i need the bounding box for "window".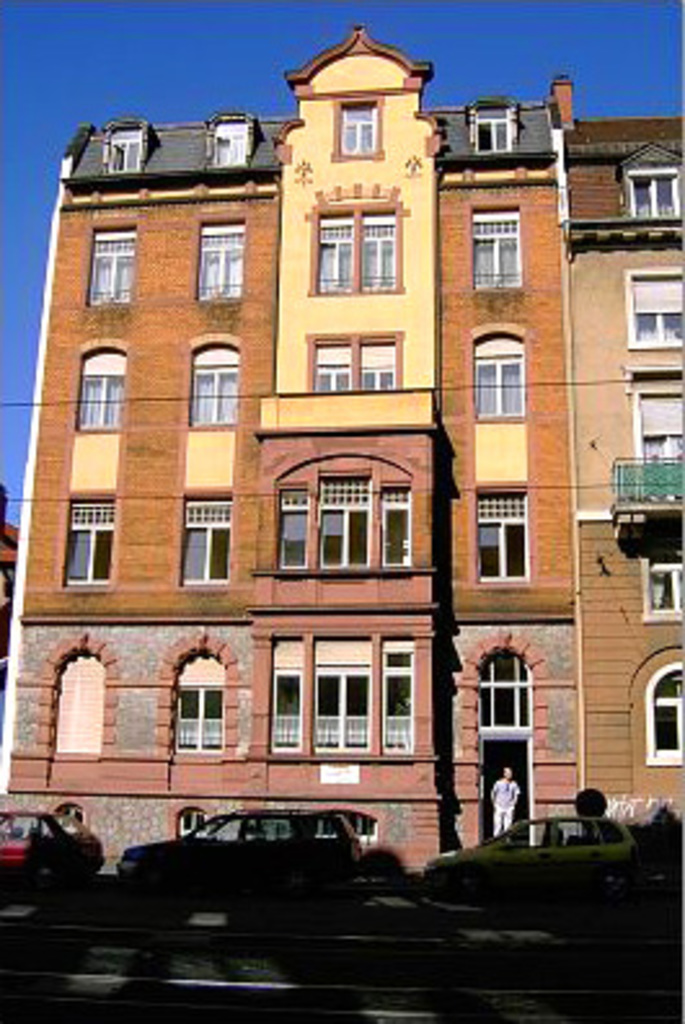
Here it is: <region>473, 217, 522, 284</region>.
